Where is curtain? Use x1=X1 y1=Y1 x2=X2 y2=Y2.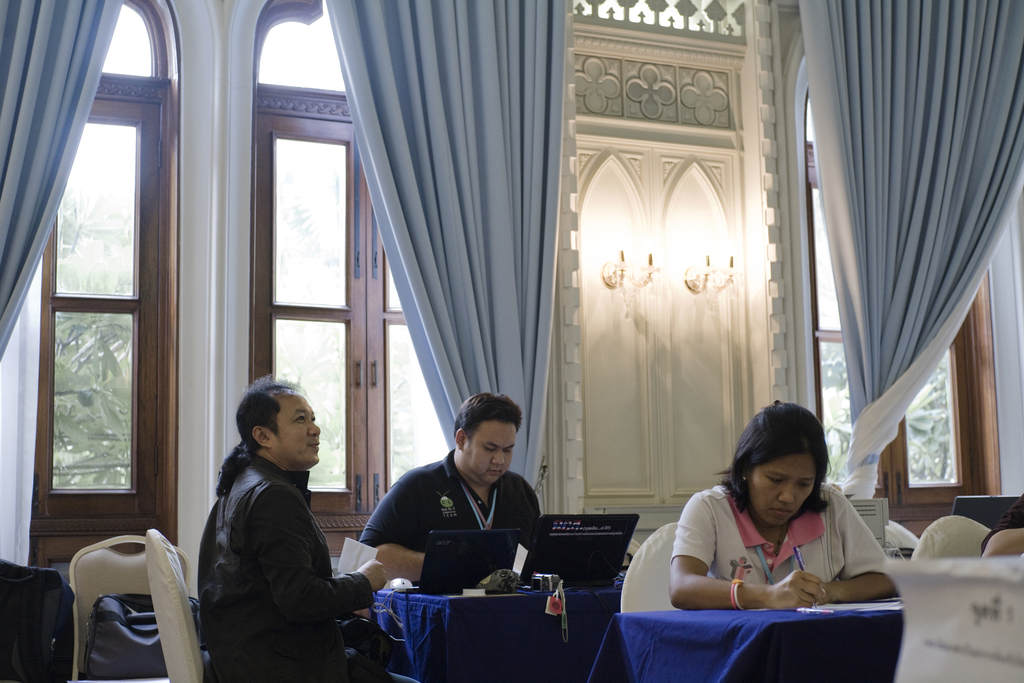
x1=314 y1=0 x2=571 y2=502.
